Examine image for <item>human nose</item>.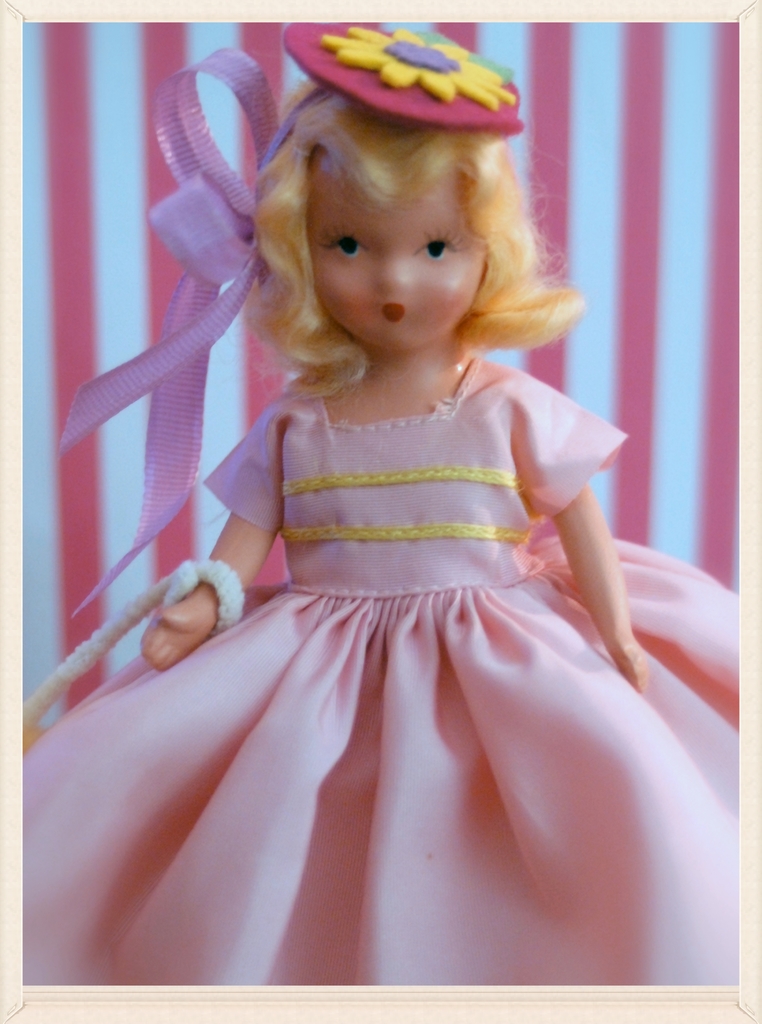
Examination result: bbox=(376, 250, 410, 290).
